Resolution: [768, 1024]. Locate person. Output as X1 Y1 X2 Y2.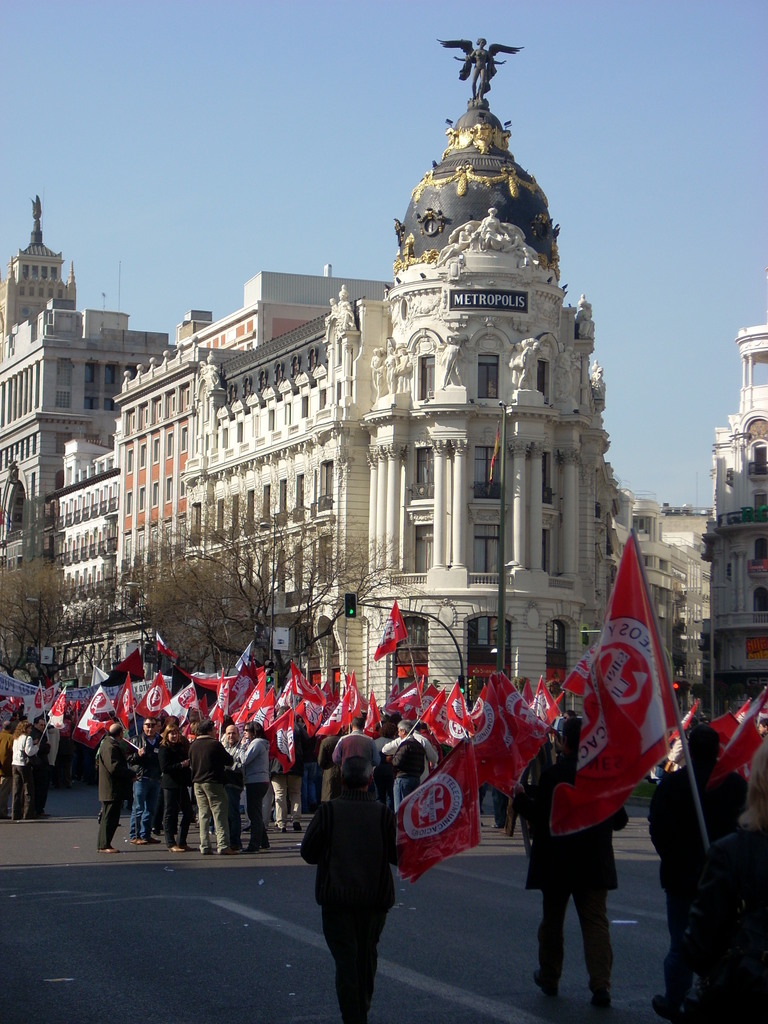
95 722 134 848.
